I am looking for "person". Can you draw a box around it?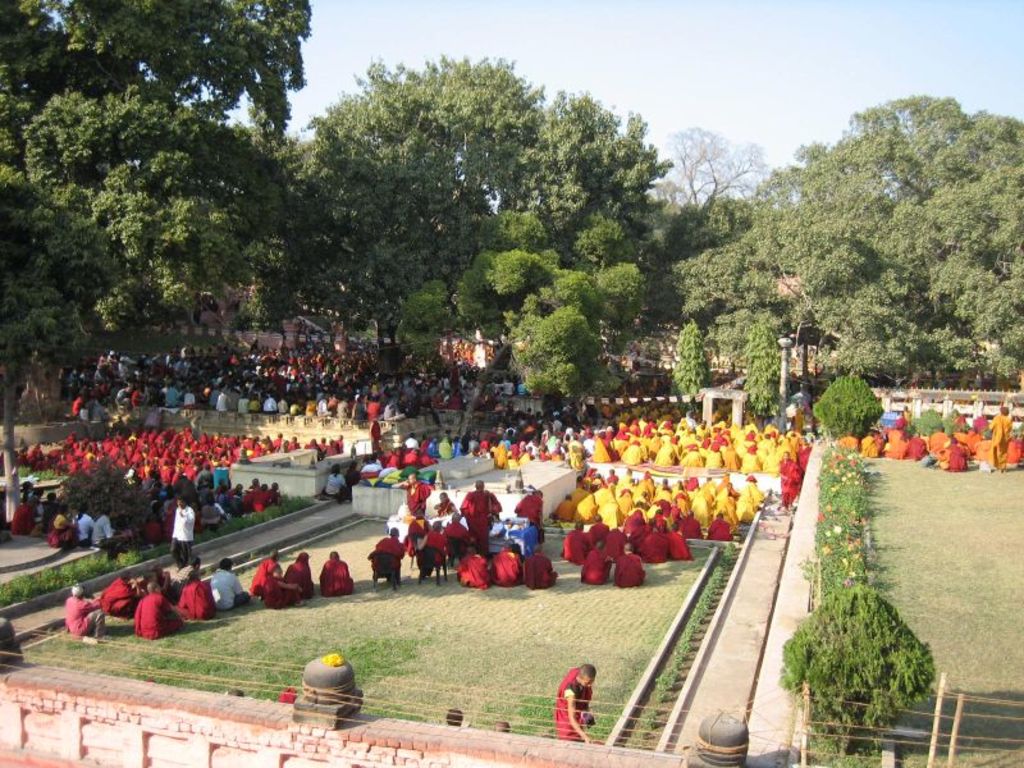
Sure, the bounding box is <region>680, 515, 709, 547</region>.
